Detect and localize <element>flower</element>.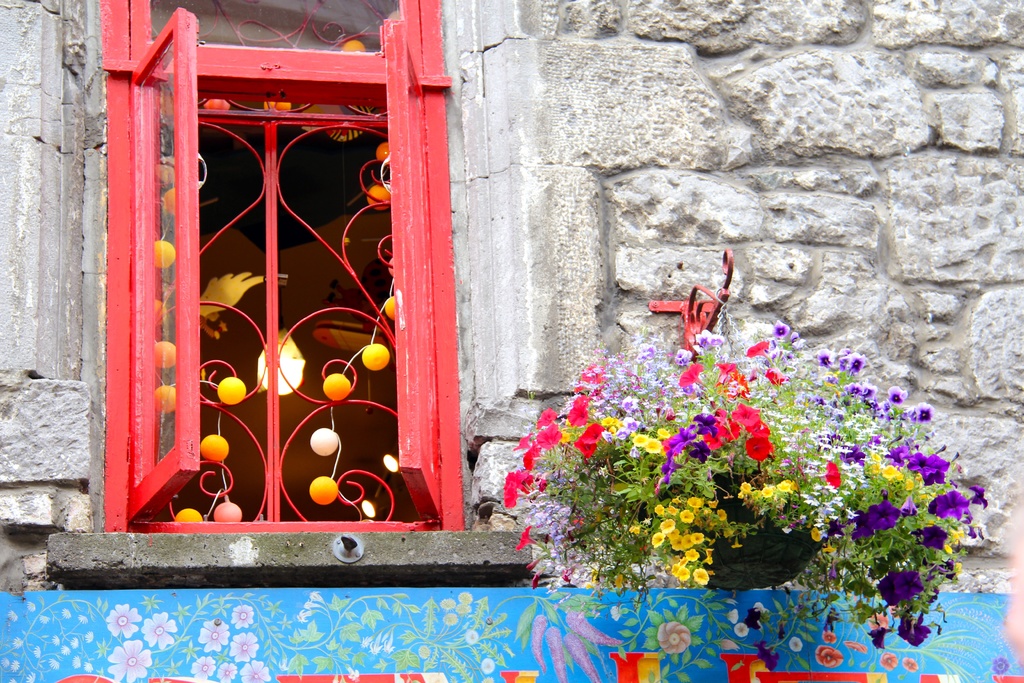
Localized at [x1=854, y1=511, x2=878, y2=537].
